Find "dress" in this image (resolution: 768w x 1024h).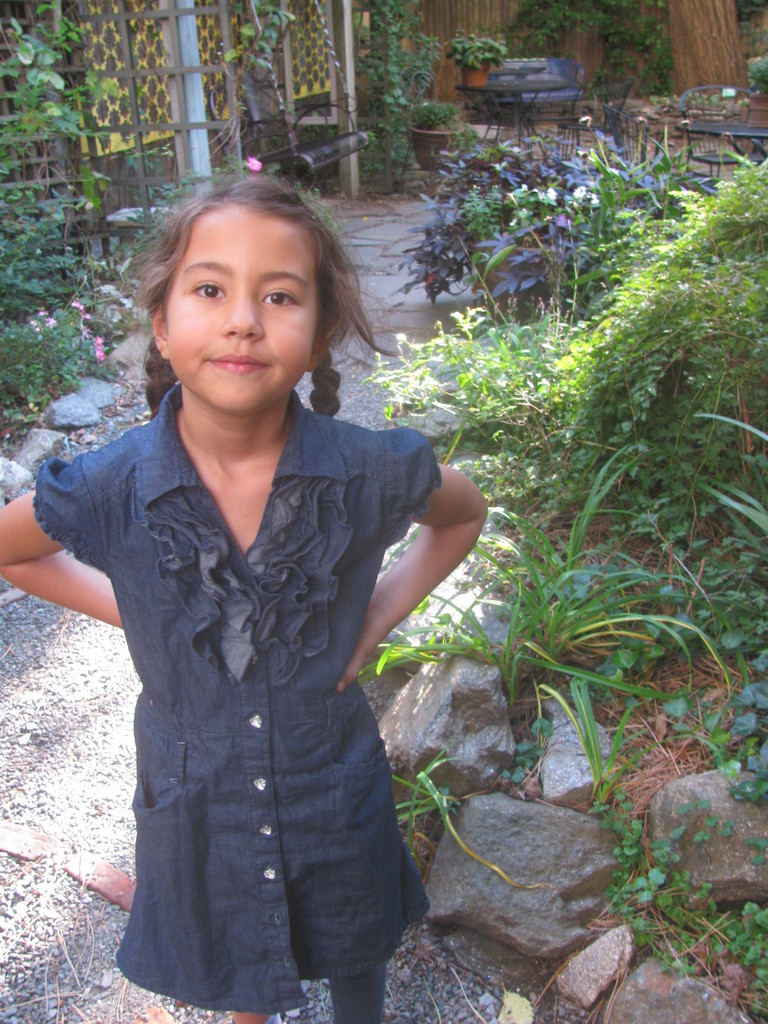
31,381,440,1007.
